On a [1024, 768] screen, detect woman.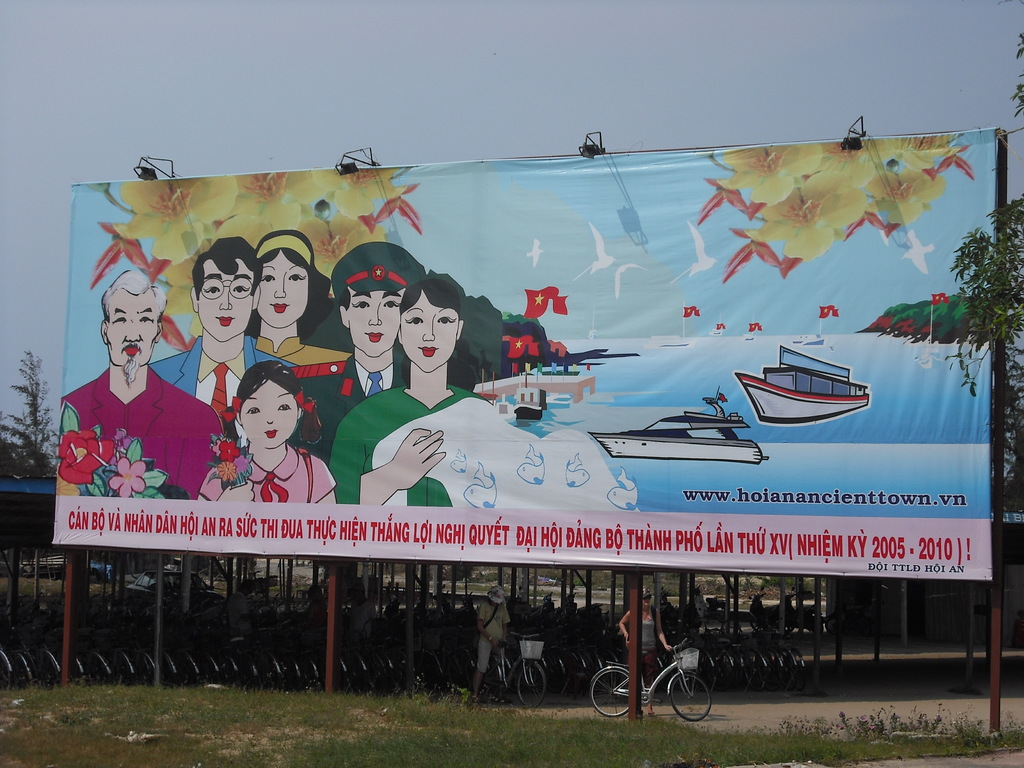
Rect(330, 271, 472, 507).
